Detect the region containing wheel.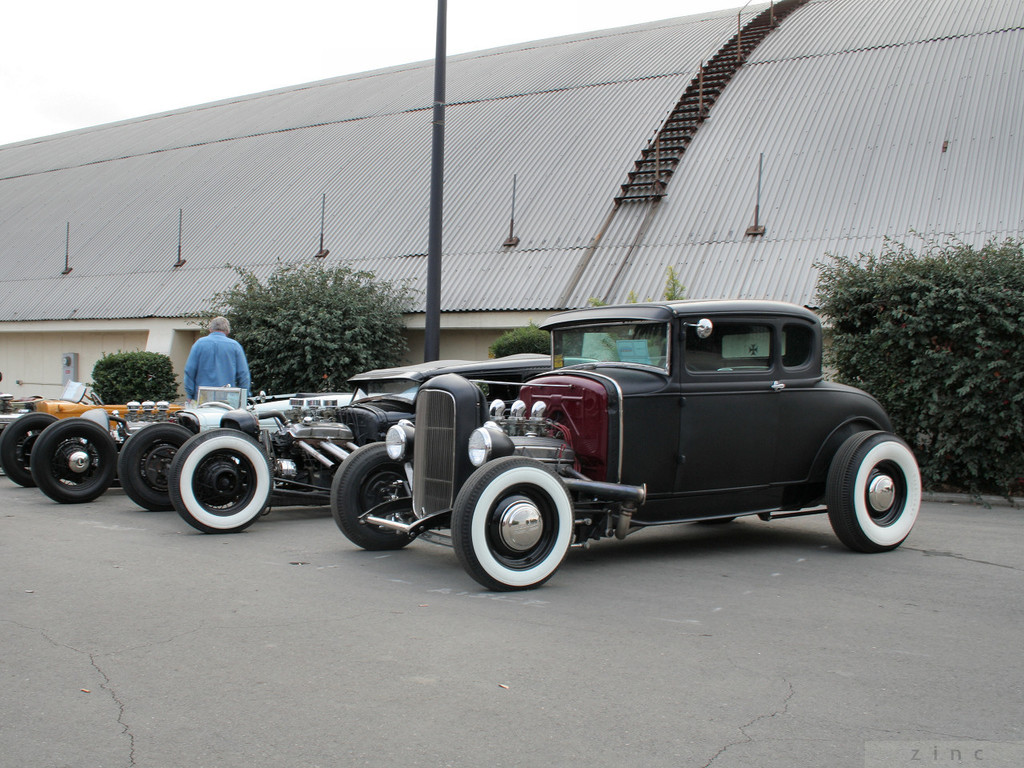
173/429/275/533.
